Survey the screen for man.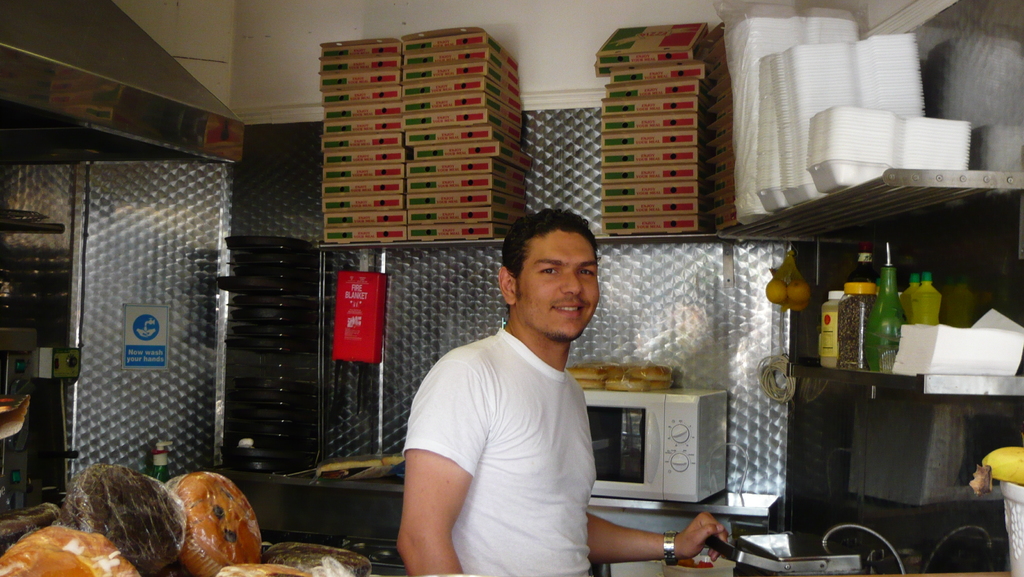
Survey found: <box>392,209,730,576</box>.
